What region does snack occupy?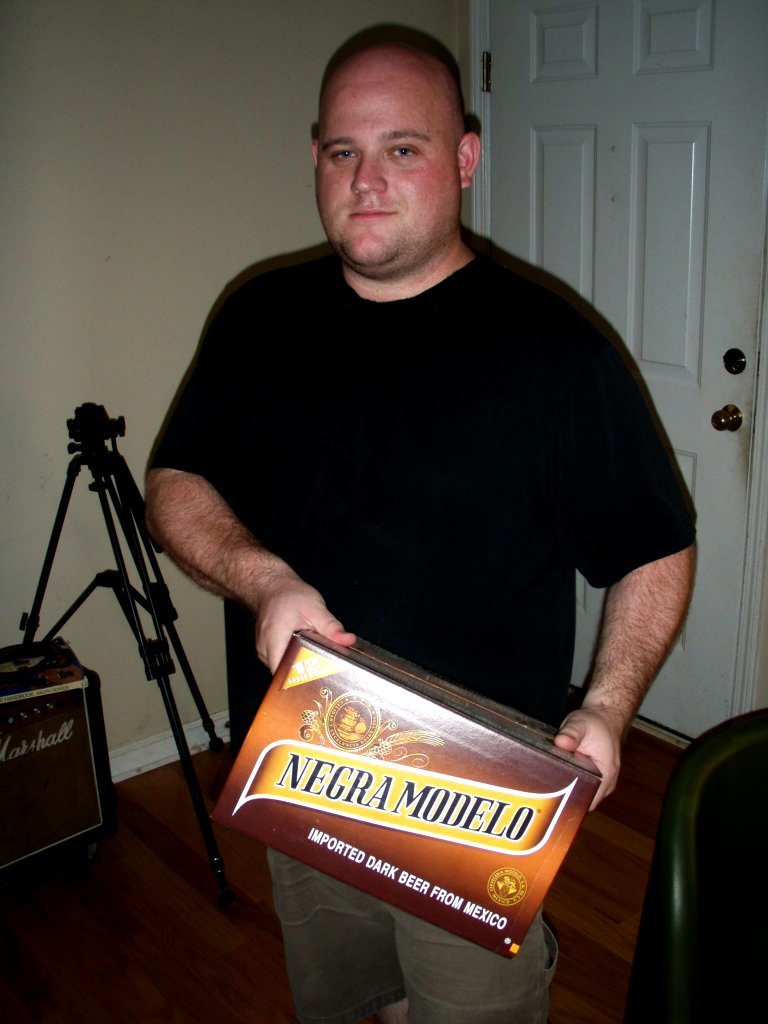
222:630:609:958.
